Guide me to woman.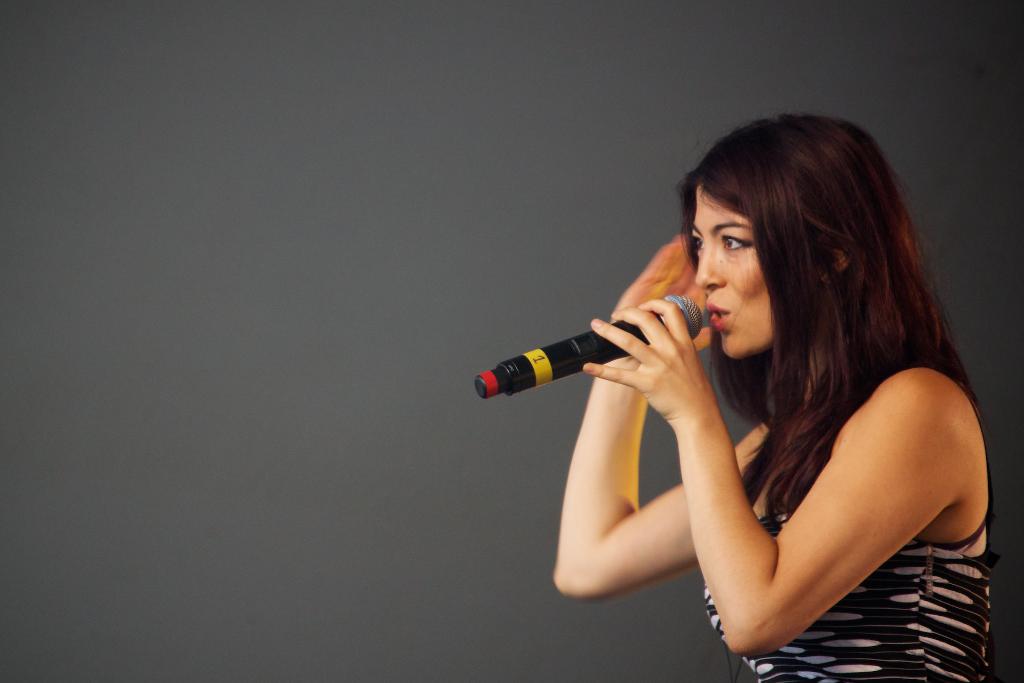
Guidance: left=548, top=104, right=1011, bottom=682.
